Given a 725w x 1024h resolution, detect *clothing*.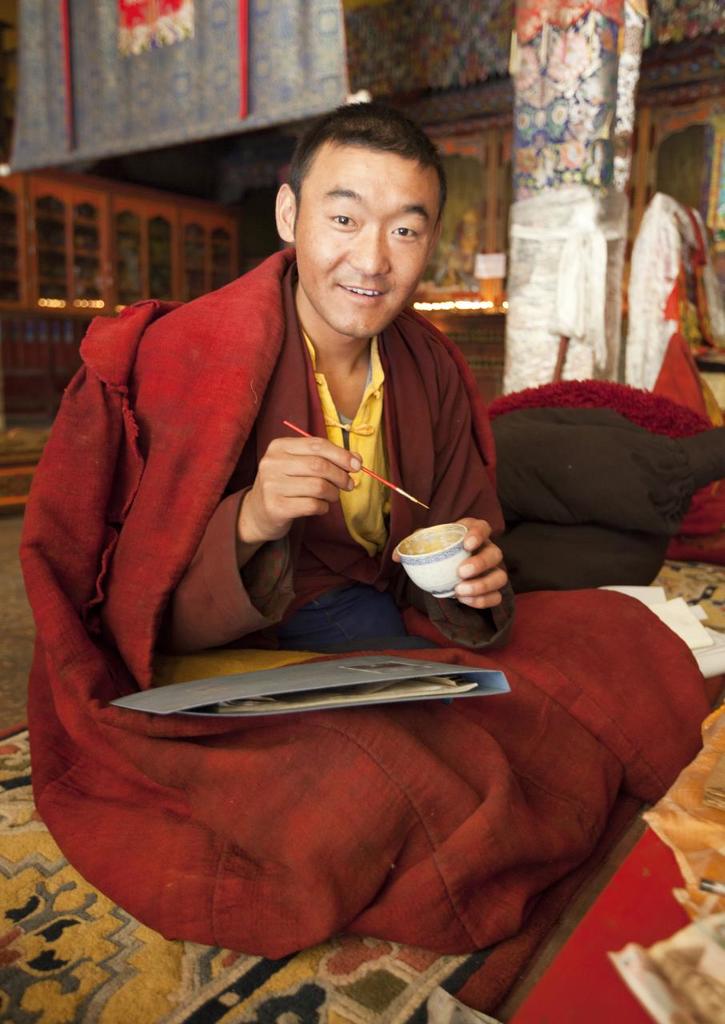
l=24, t=206, r=602, b=950.
